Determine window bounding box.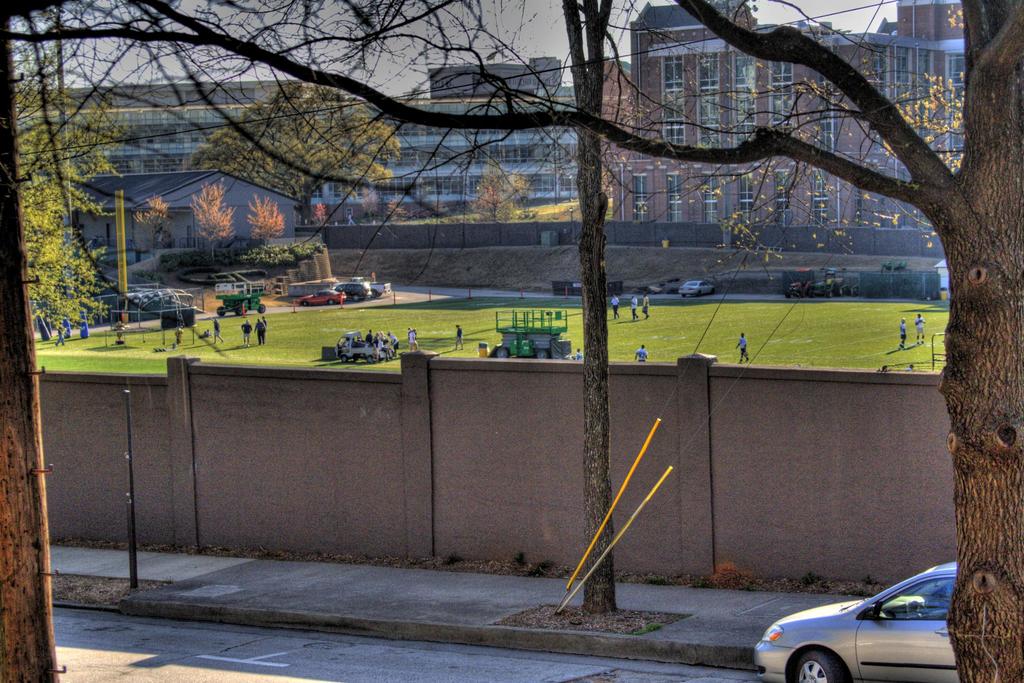
Determined: [735,54,758,148].
